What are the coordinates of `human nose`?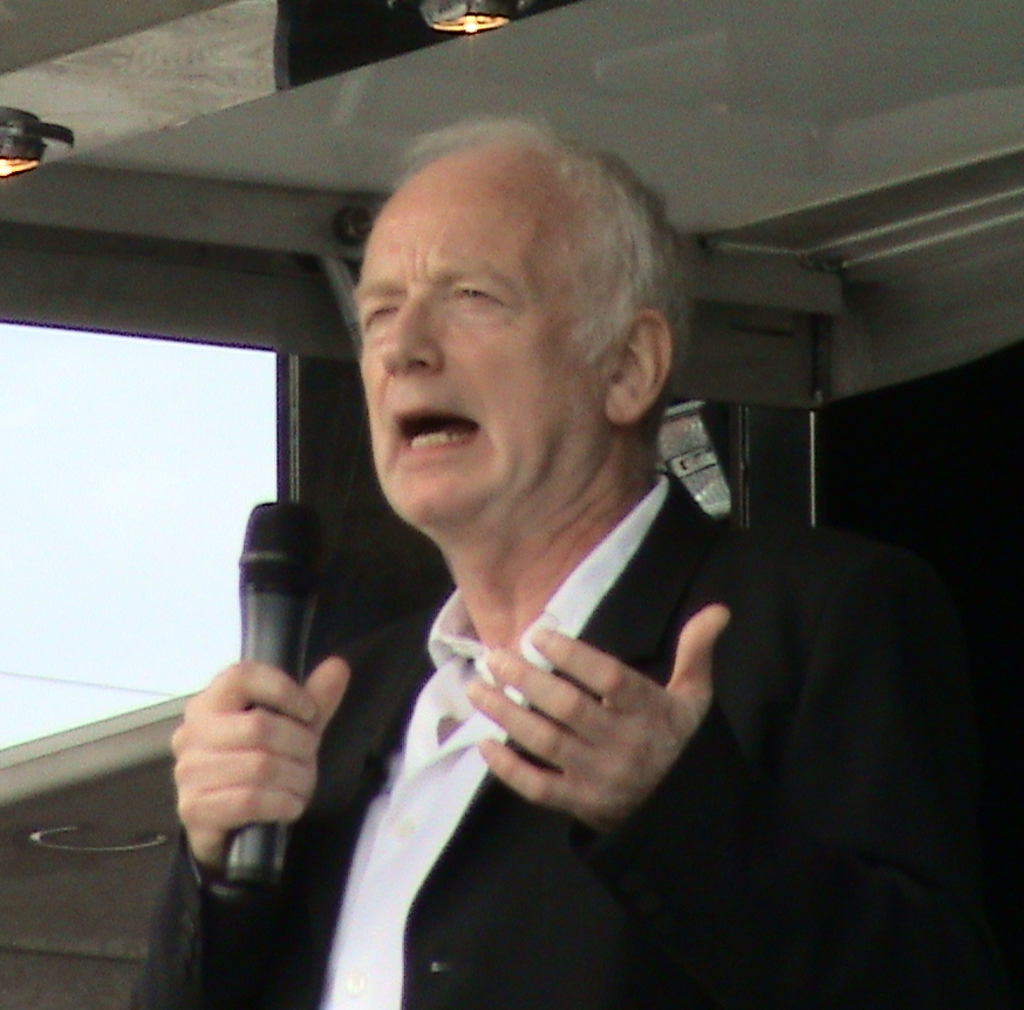
bbox=[381, 286, 439, 370].
